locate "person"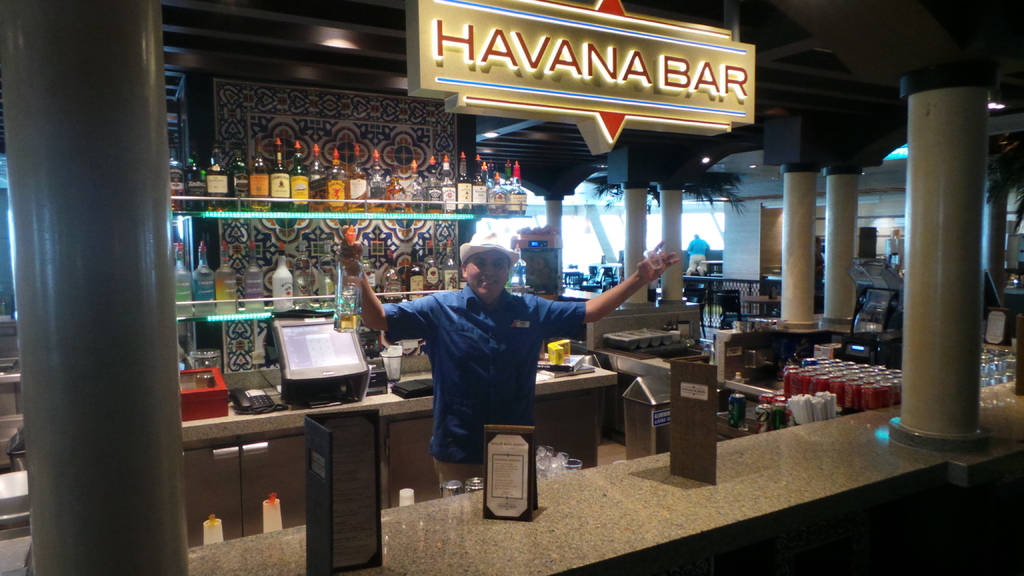
crop(684, 233, 711, 278)
